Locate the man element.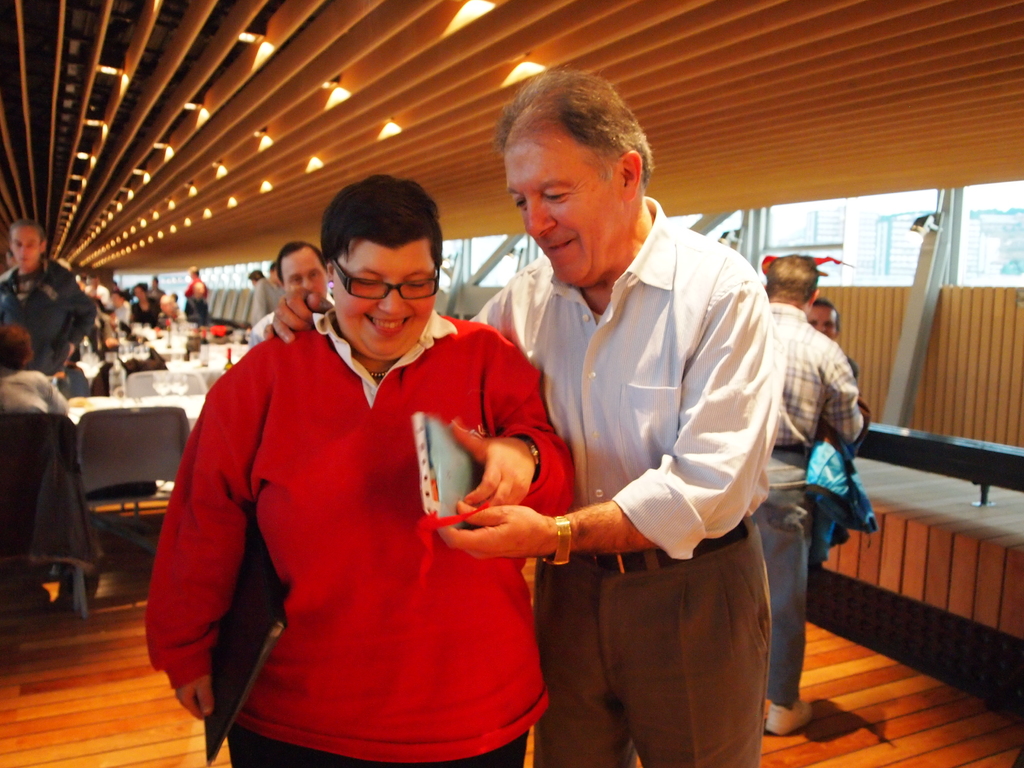
Element bbox: (x1=0, y1=223, x2=102, y2=373).
